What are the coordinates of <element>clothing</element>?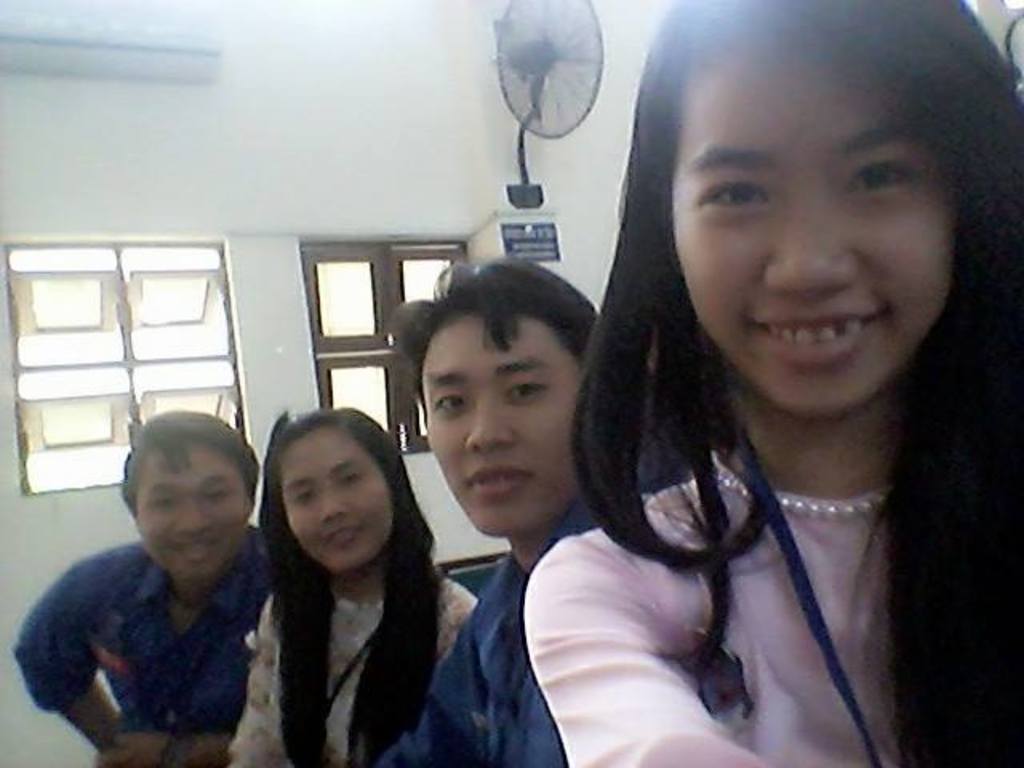
(x1=27, y1=494, x2=272, y2=763).
